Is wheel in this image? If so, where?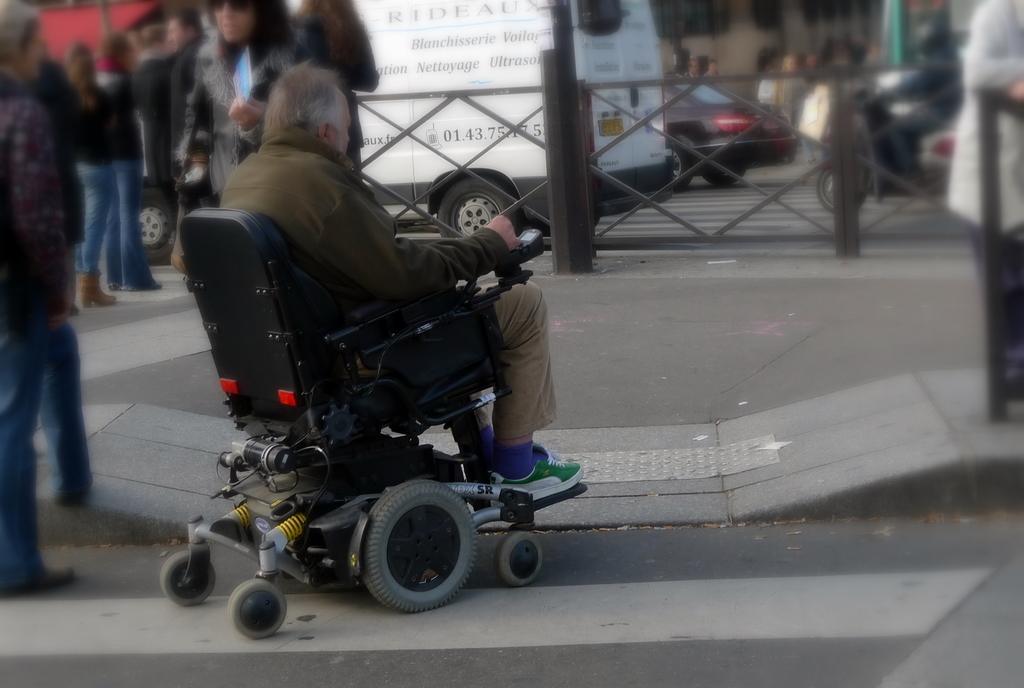
Yes, at left=666, top=141, right=692, bottom=191.
